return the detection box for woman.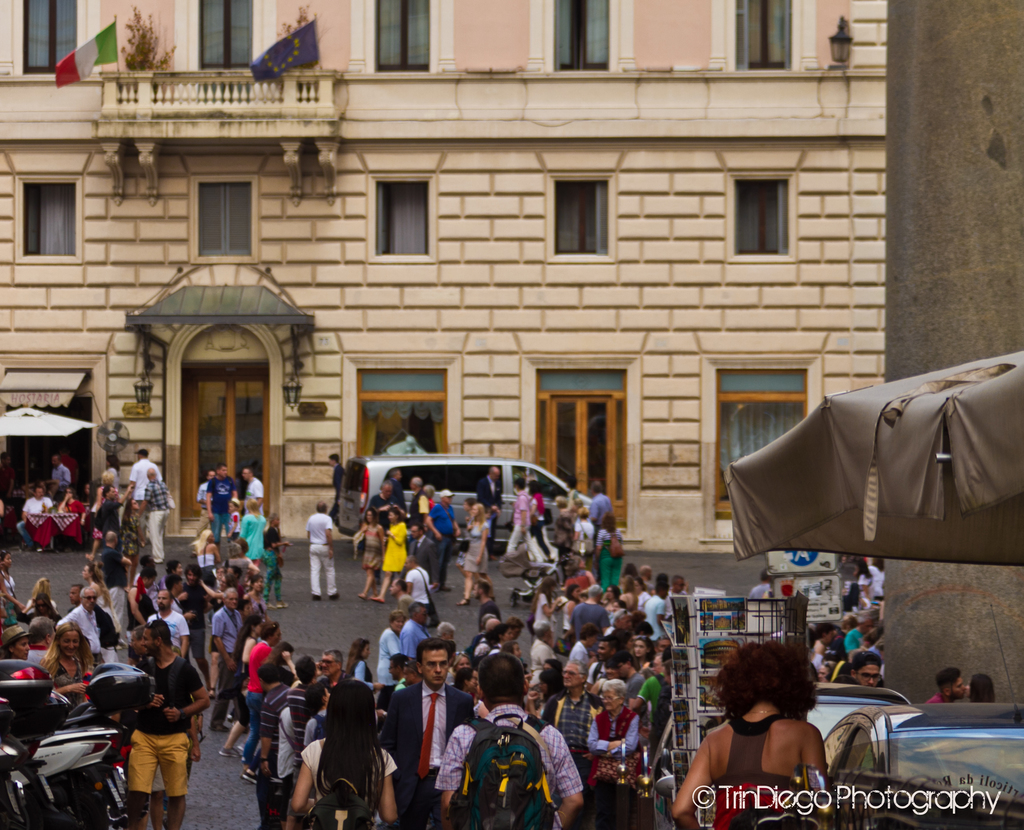
[x1=193, y1=529, x2=222, y2=571].
